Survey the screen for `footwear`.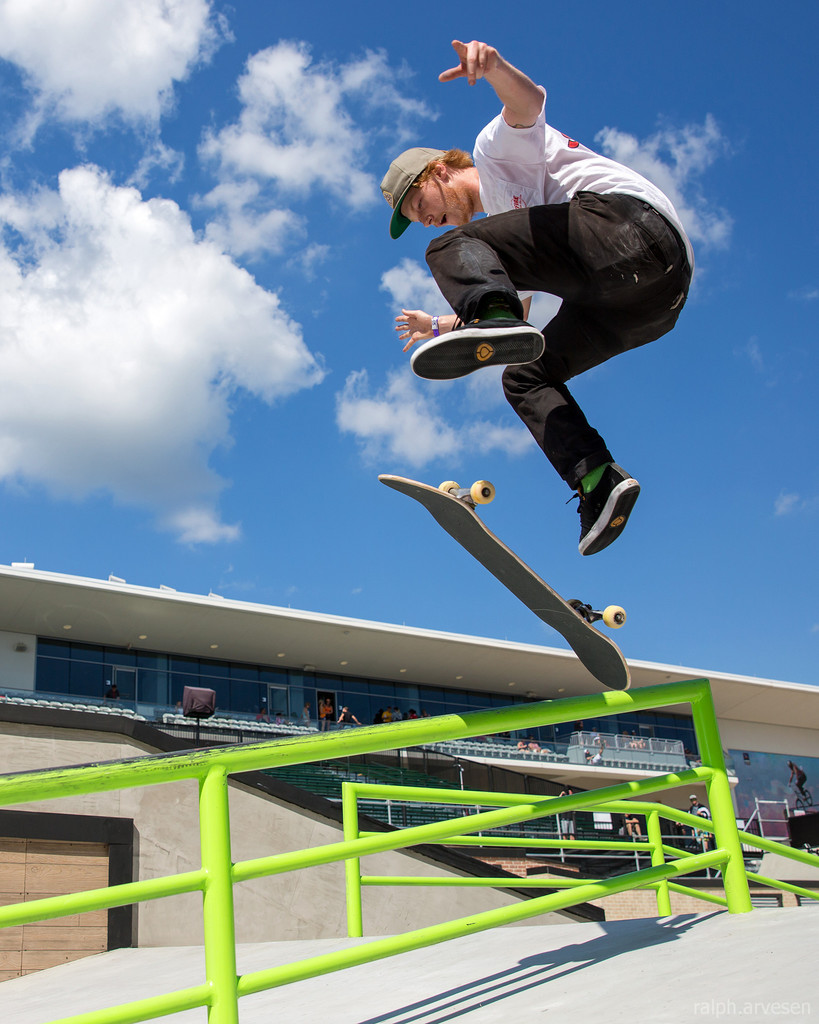
Survey found: <box>565,463,646,561</box>.
